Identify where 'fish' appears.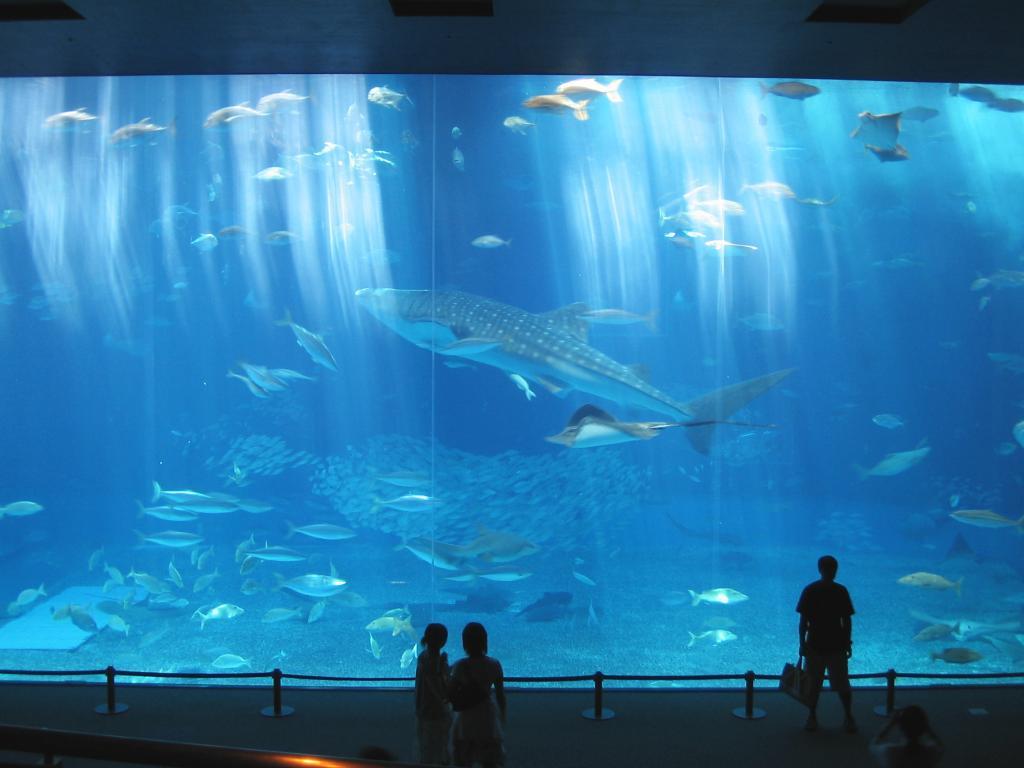
Appears at bbox=[352, 264, 753, 463].
